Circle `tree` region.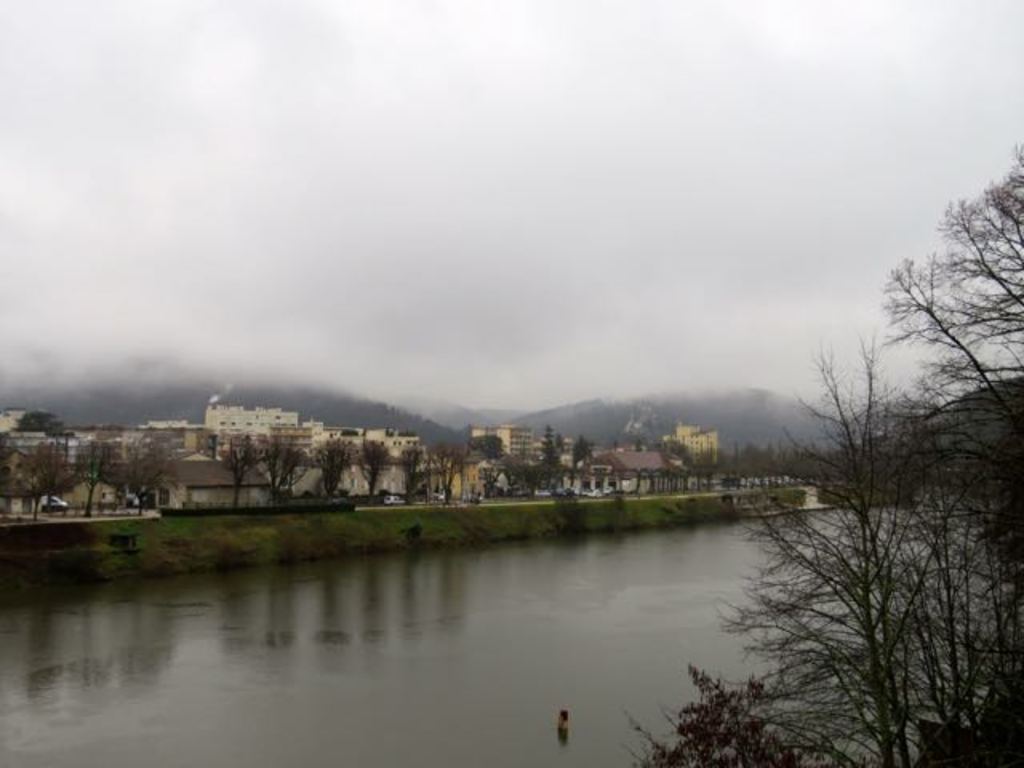
Region: [214,432,264,507].
